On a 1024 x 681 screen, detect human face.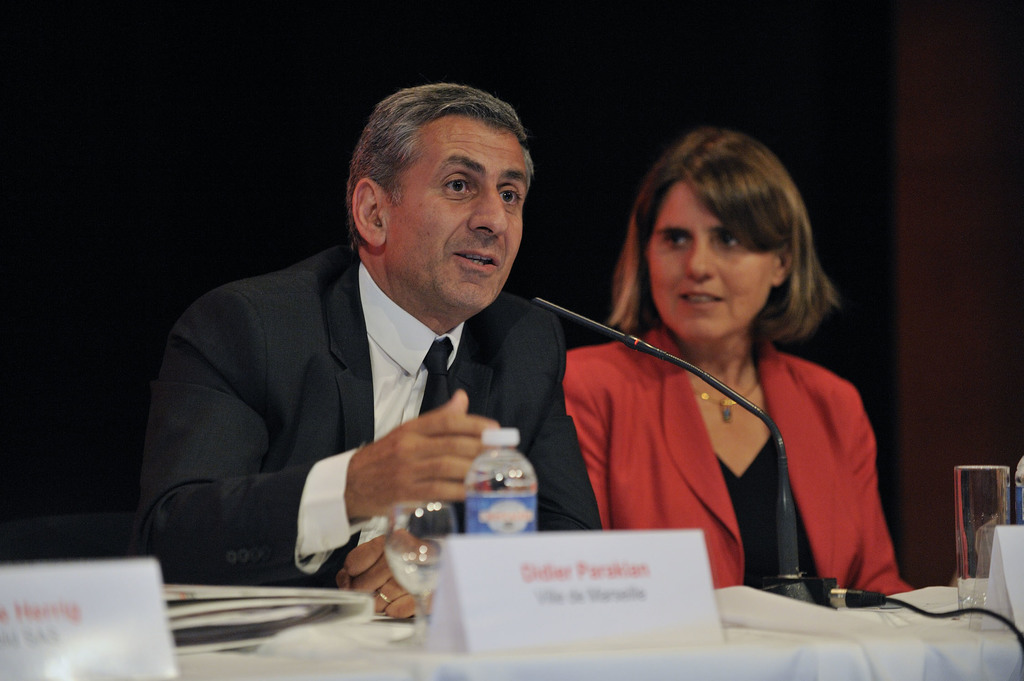
l=646, t=178, r=782, b=346.
